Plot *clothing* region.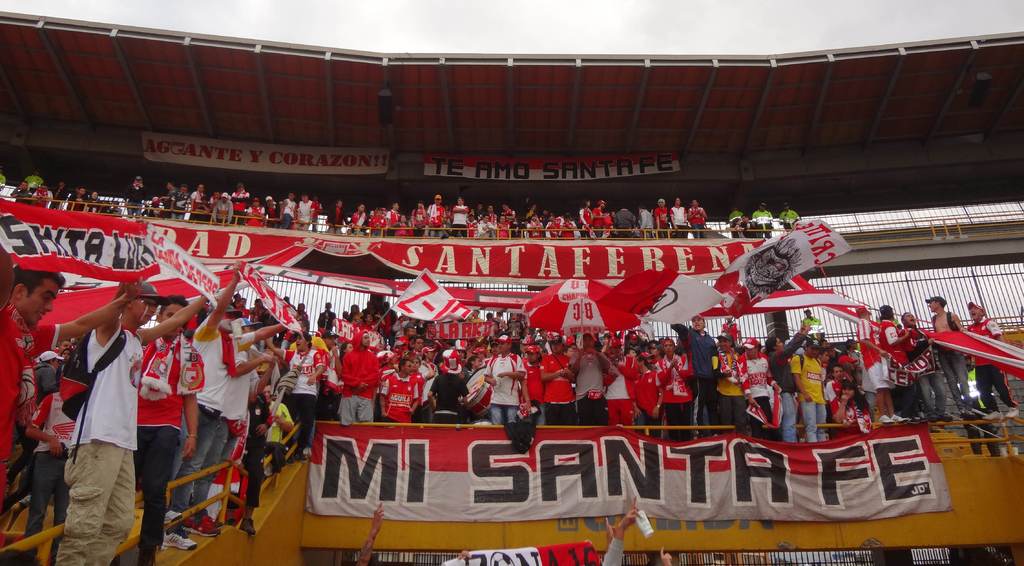
Plotted at 656:348:690:436.
